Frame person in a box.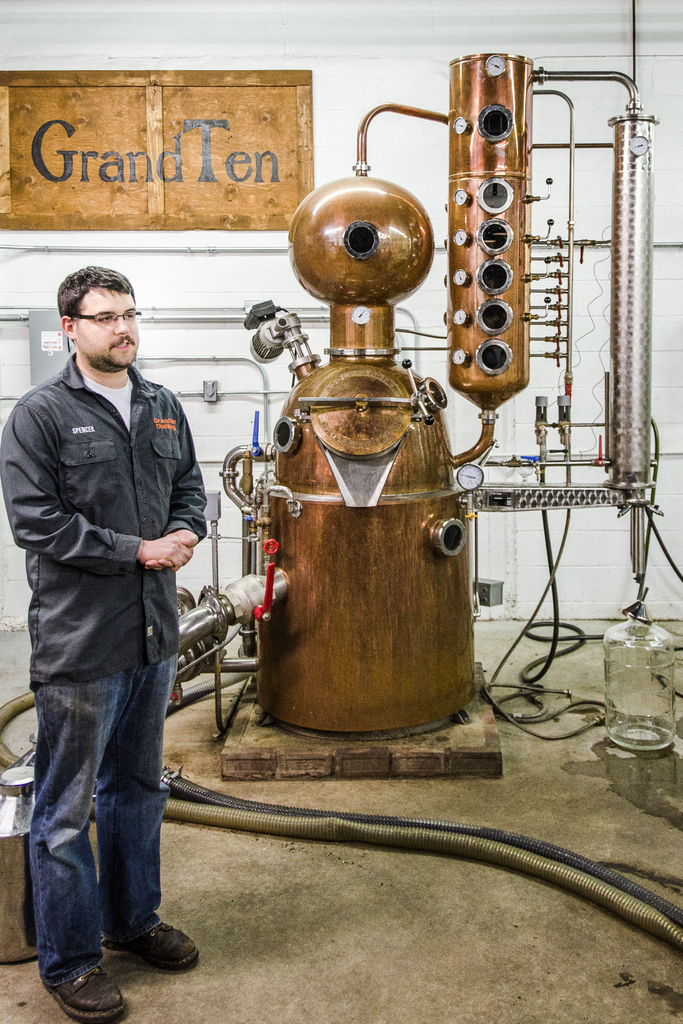
crop(15, 273, 209, 995).
